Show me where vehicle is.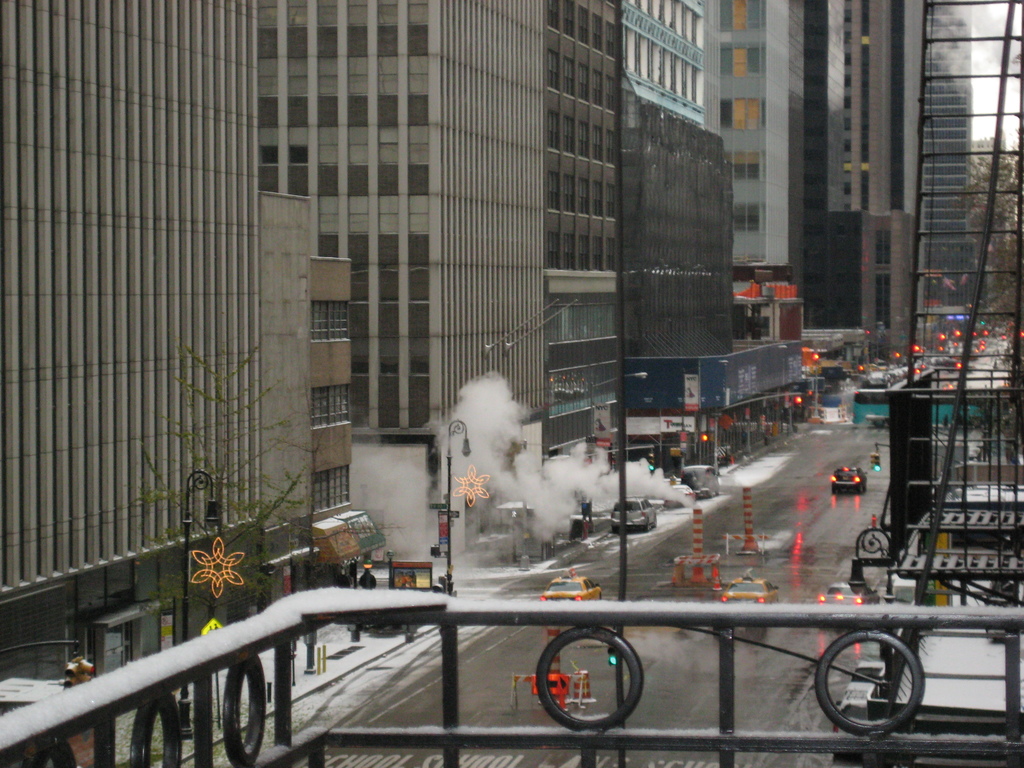
vehicle is at box=[534, 570, 601, 602].
